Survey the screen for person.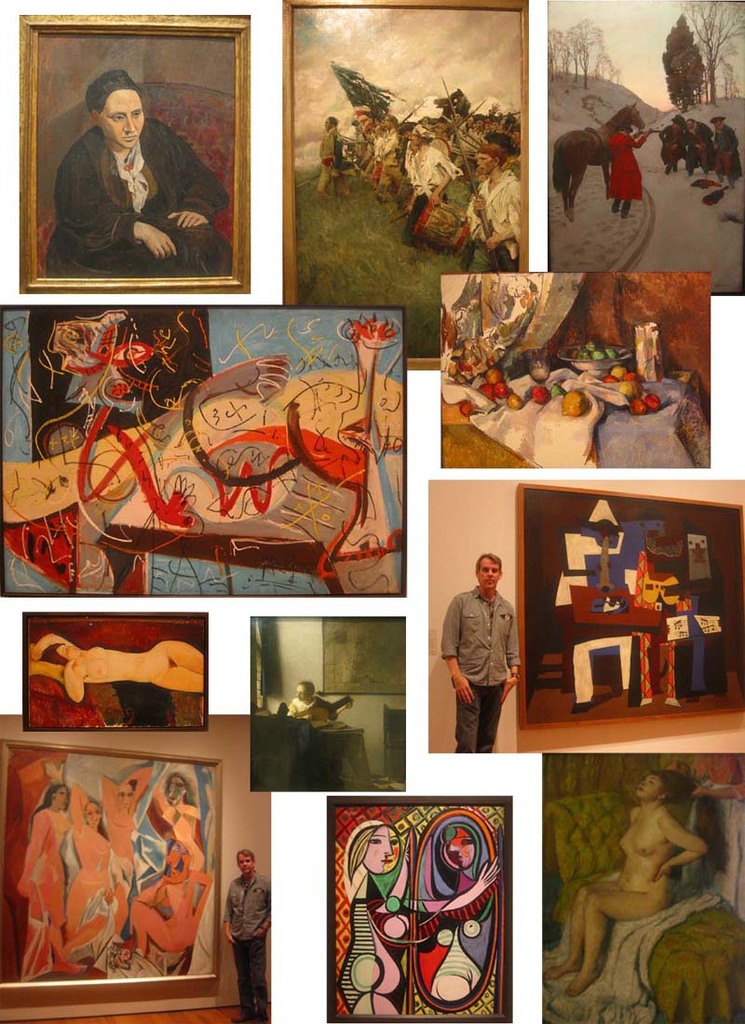
Survey found: (26,634,205,701).
